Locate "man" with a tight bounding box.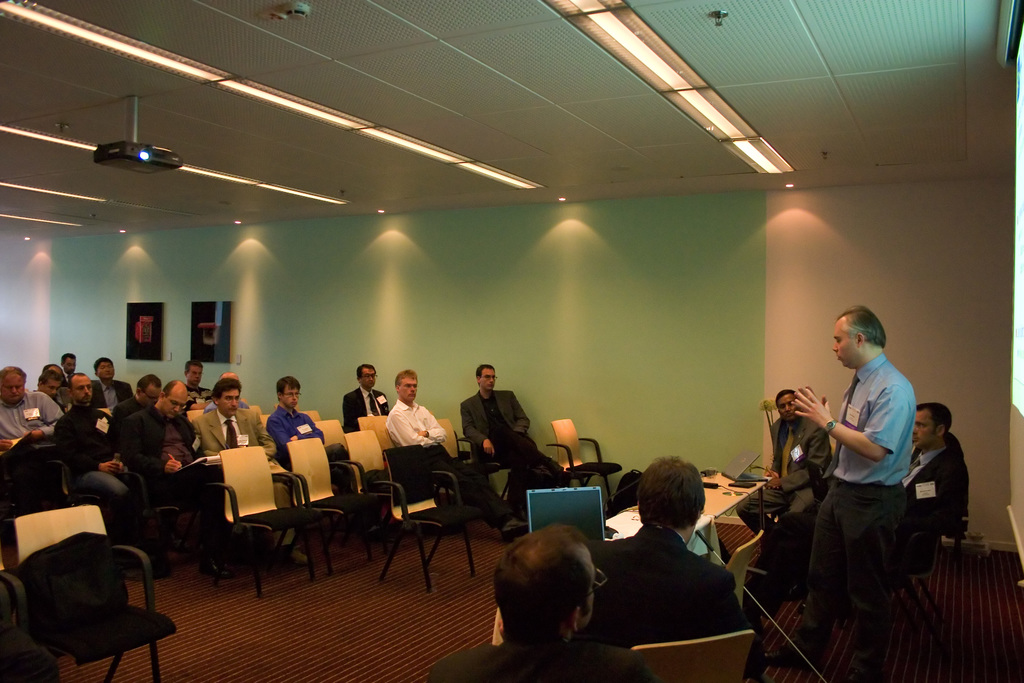
left=123, top=382, right=224, bottom=567.
